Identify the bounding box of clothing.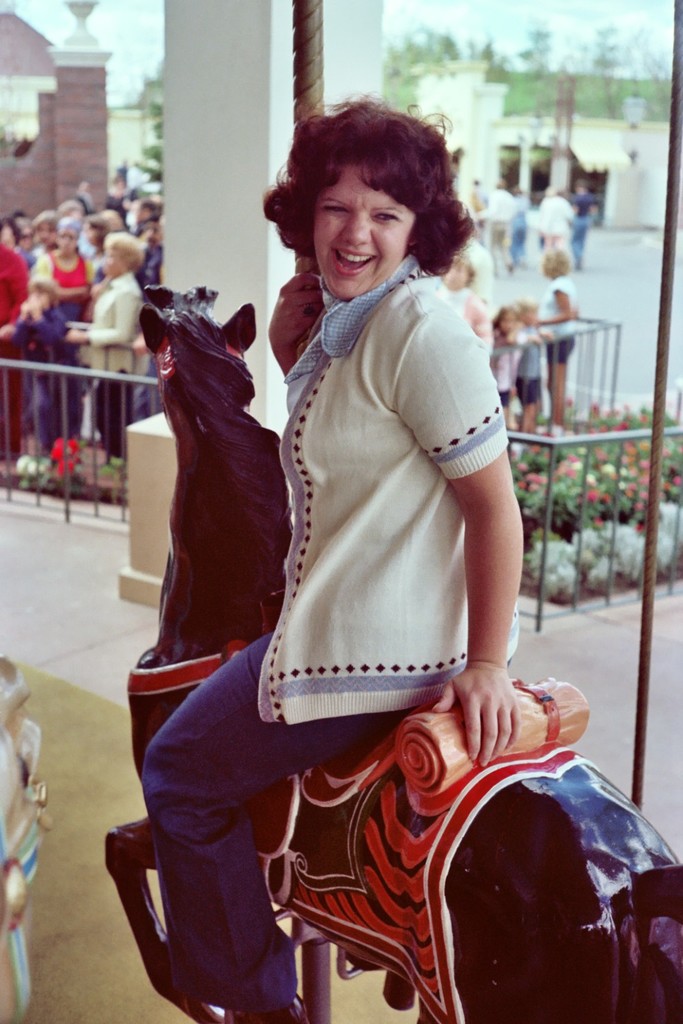
box(82, 271, 135, 449).
